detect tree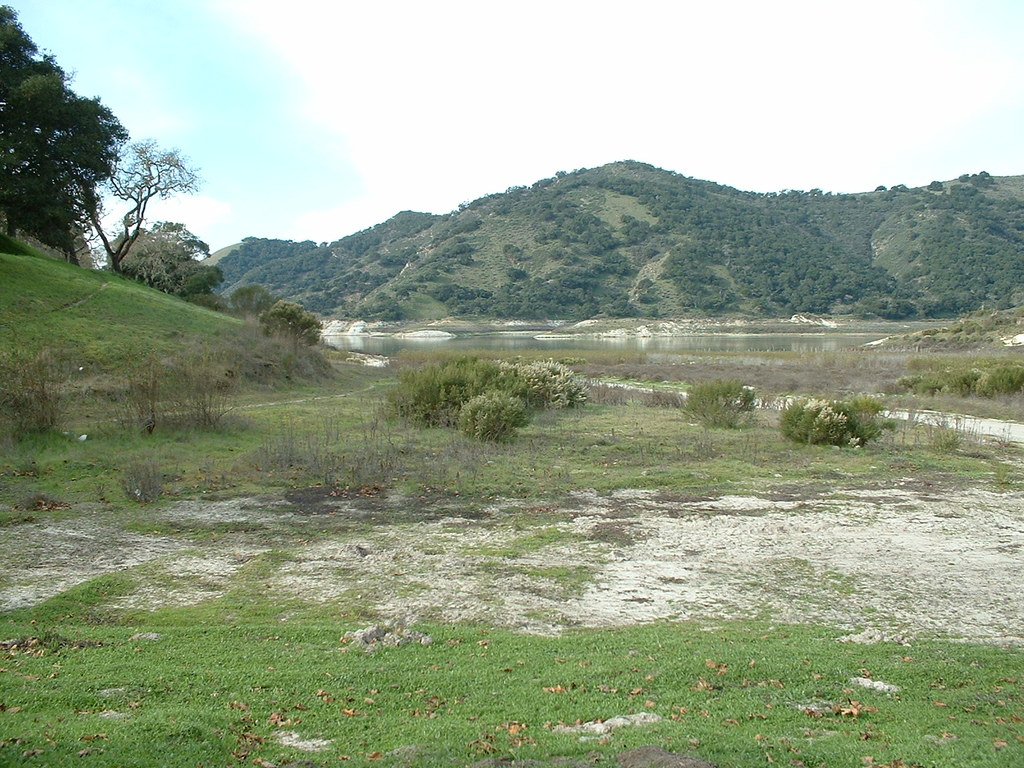
x1=0 y1=0 x2=128 y2=266
